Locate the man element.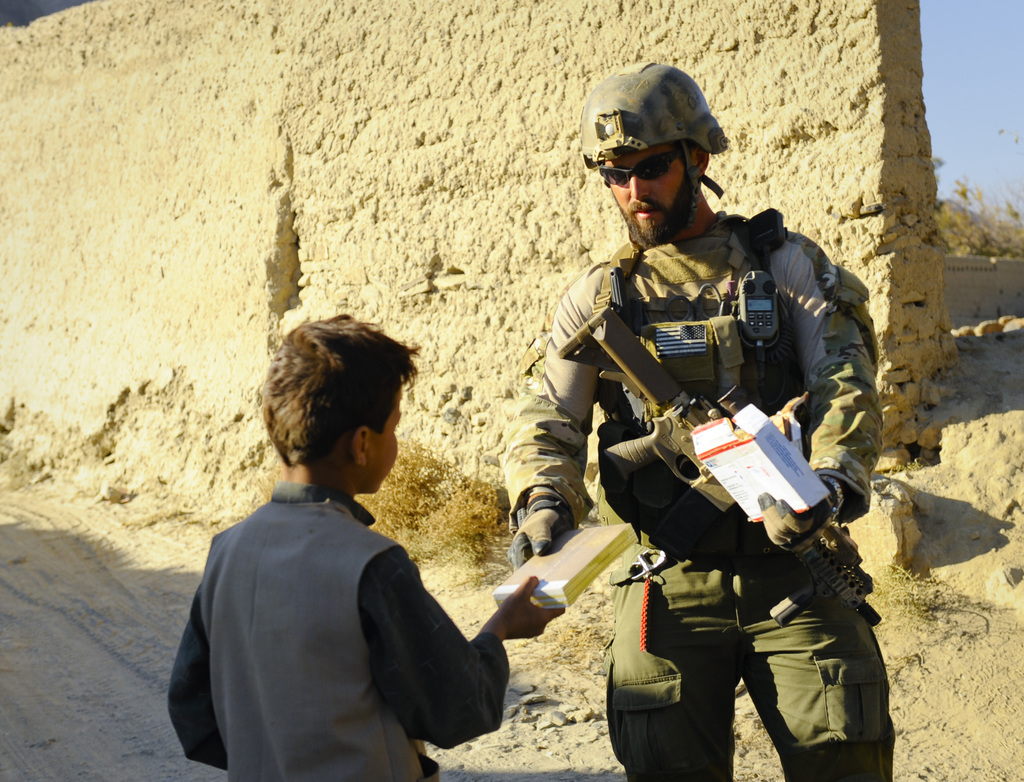
Element bbox: box=[495, 59, 896, 781].
